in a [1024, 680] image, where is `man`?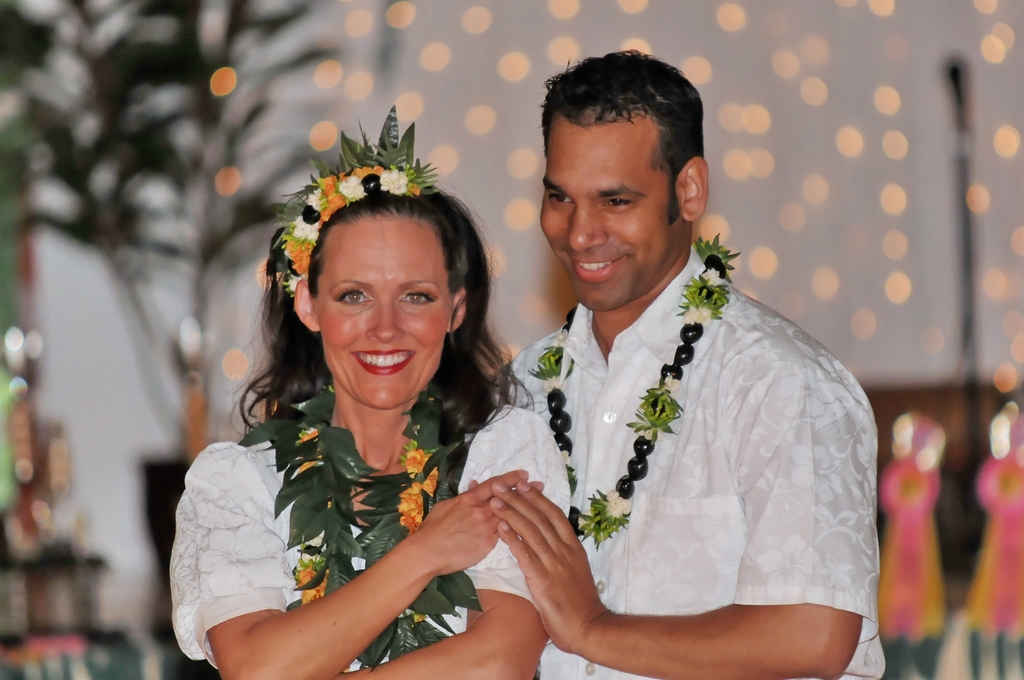
select_region(431, 71, 891, 660).
